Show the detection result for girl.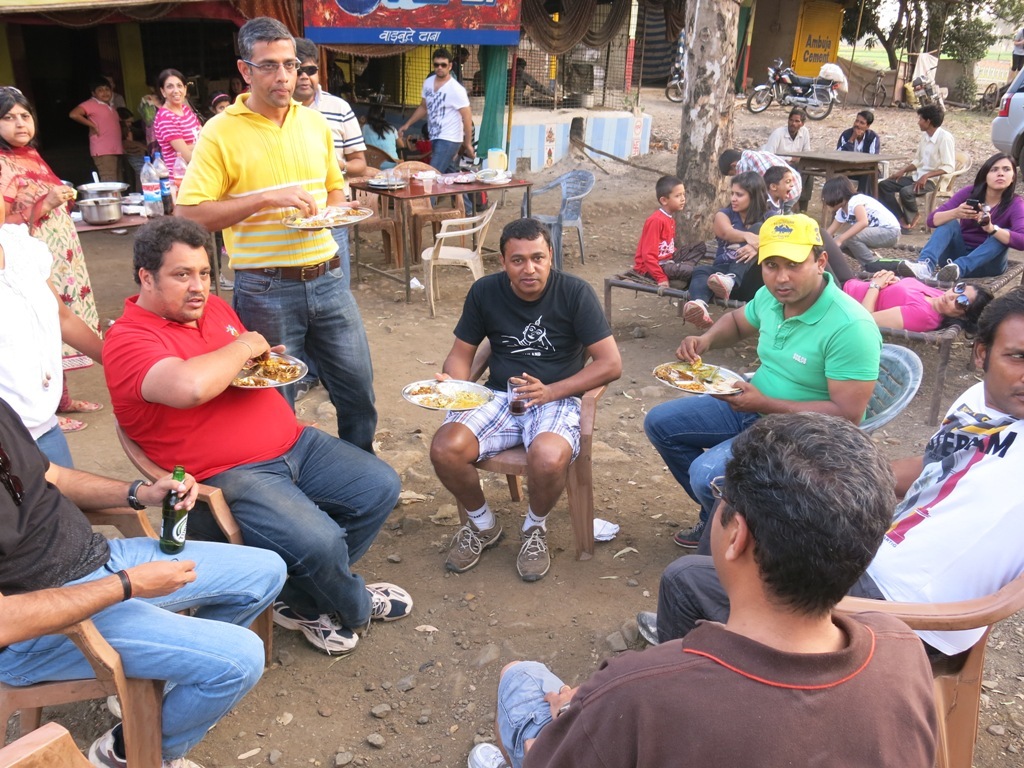
locate(706, 167, 771, 297).
